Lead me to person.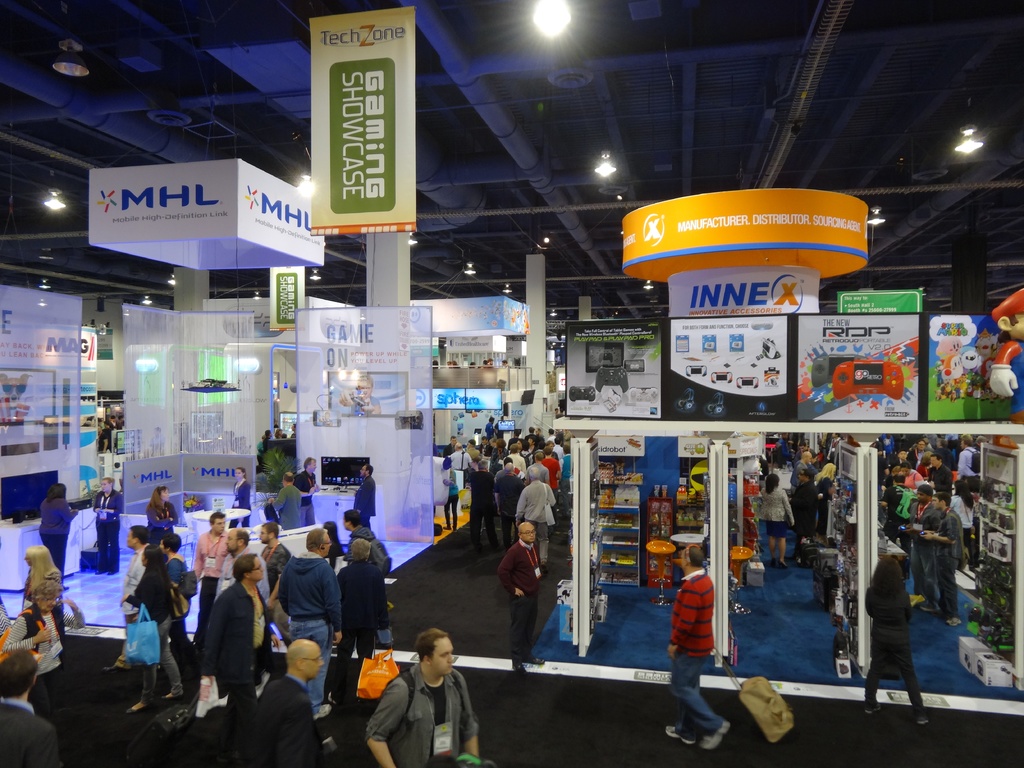
Lead to (left=865, top=554, right=929, bottom=724).
